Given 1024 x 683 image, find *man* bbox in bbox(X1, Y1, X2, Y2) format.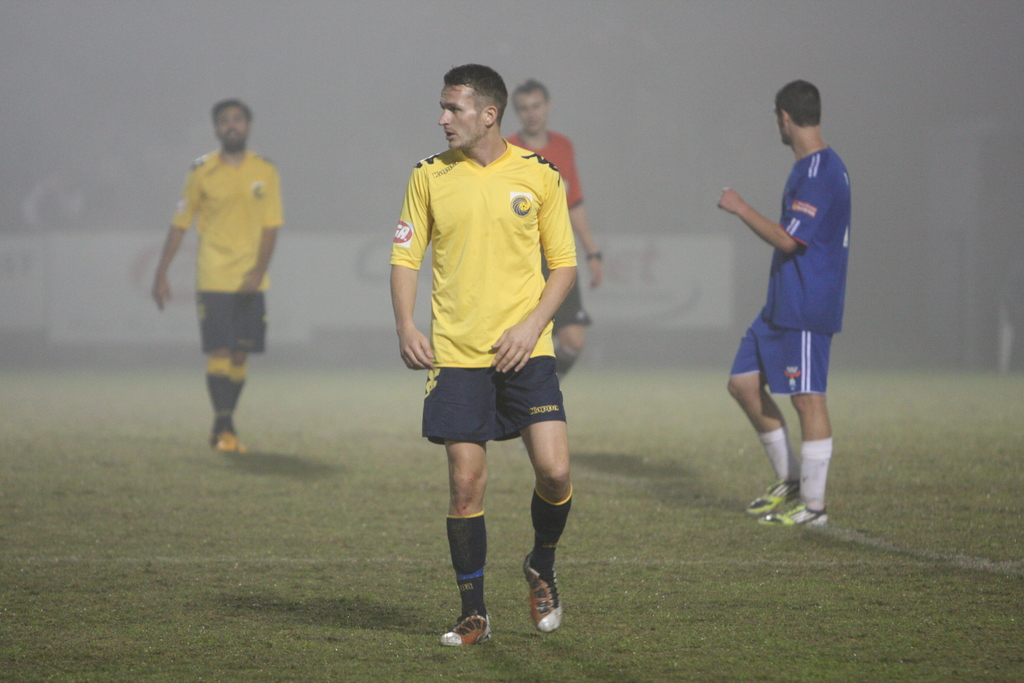
bbox(392, 62, 584, 651).
